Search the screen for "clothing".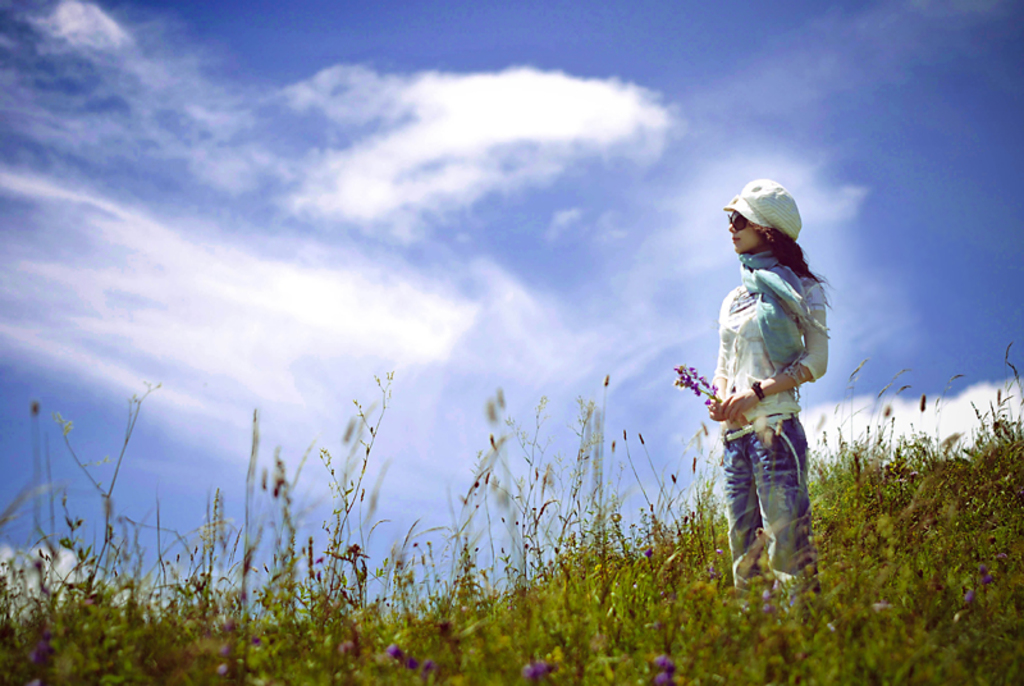
Found at 703 230 831 570.
